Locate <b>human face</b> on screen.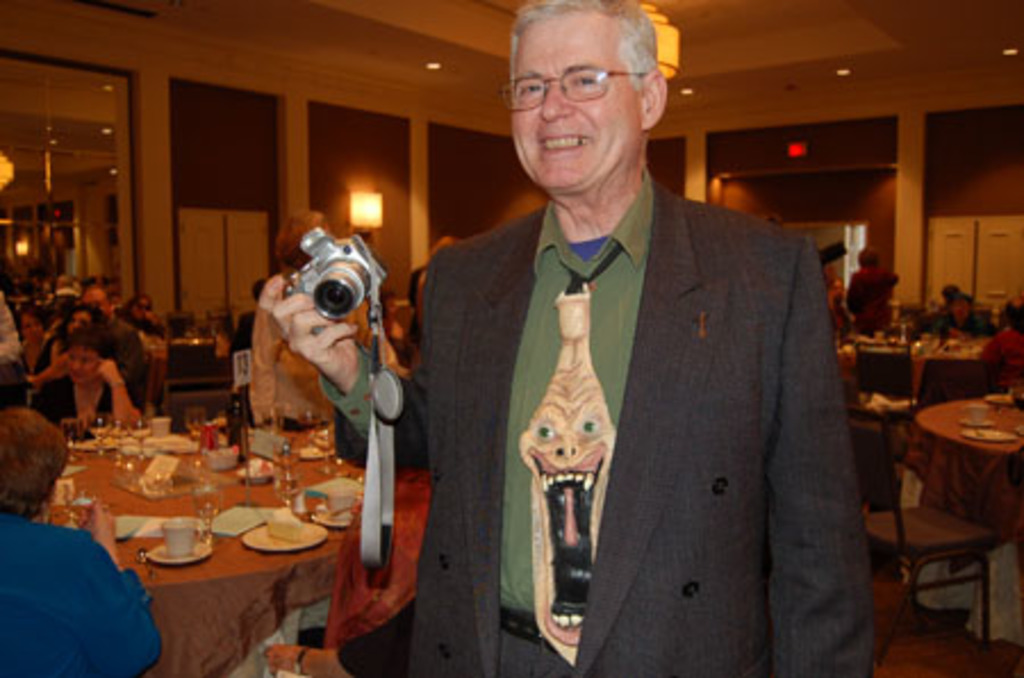
On screen at select_region(25, 314, 43, 344).
